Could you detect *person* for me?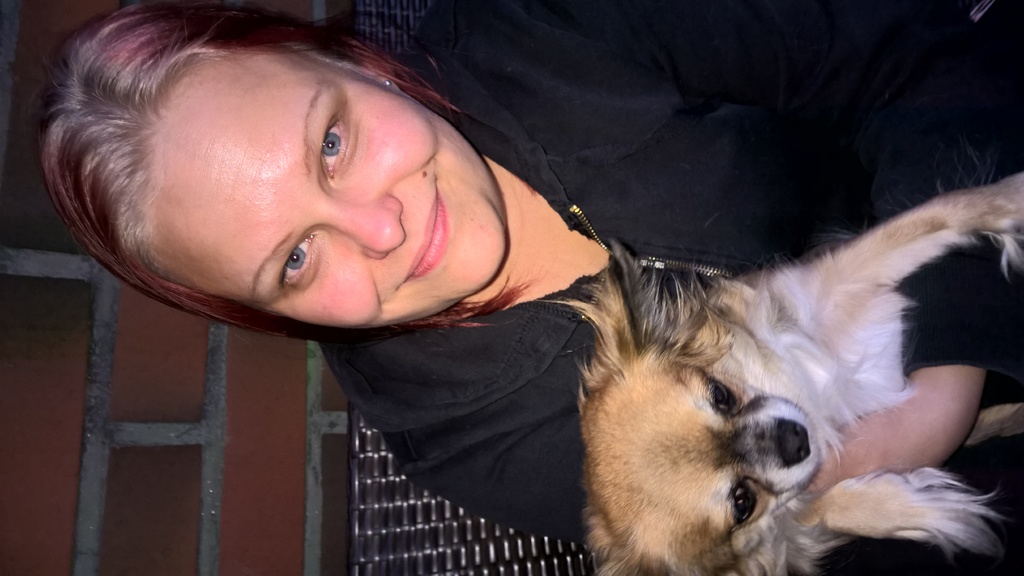
Detection result: box=[53, 3, 825, 543].
